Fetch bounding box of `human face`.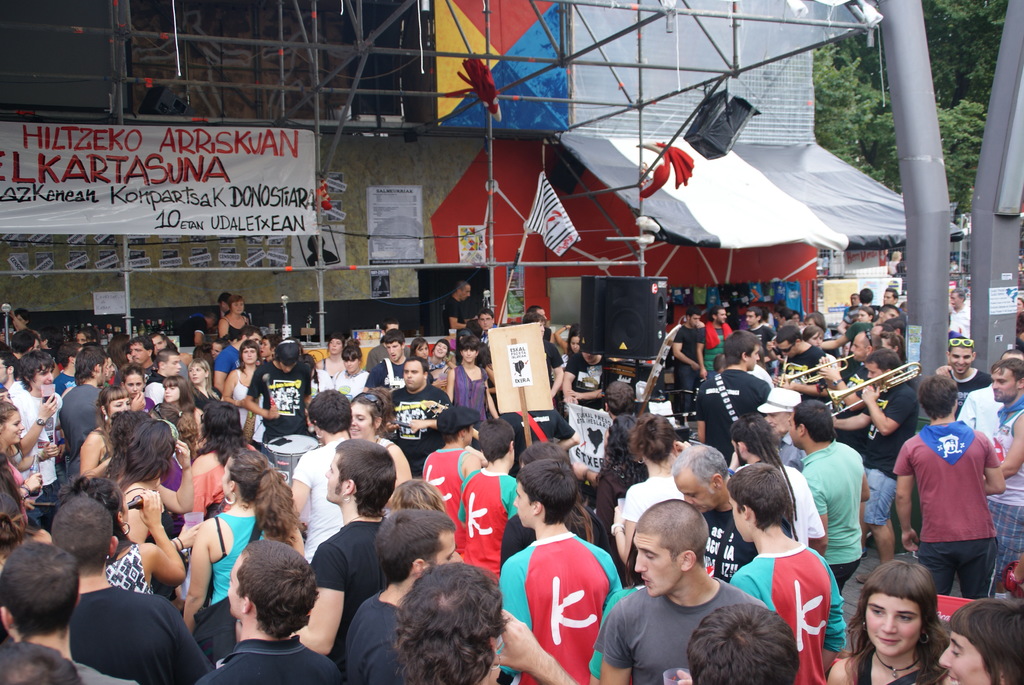
Bbox: [95,360,102,390].
